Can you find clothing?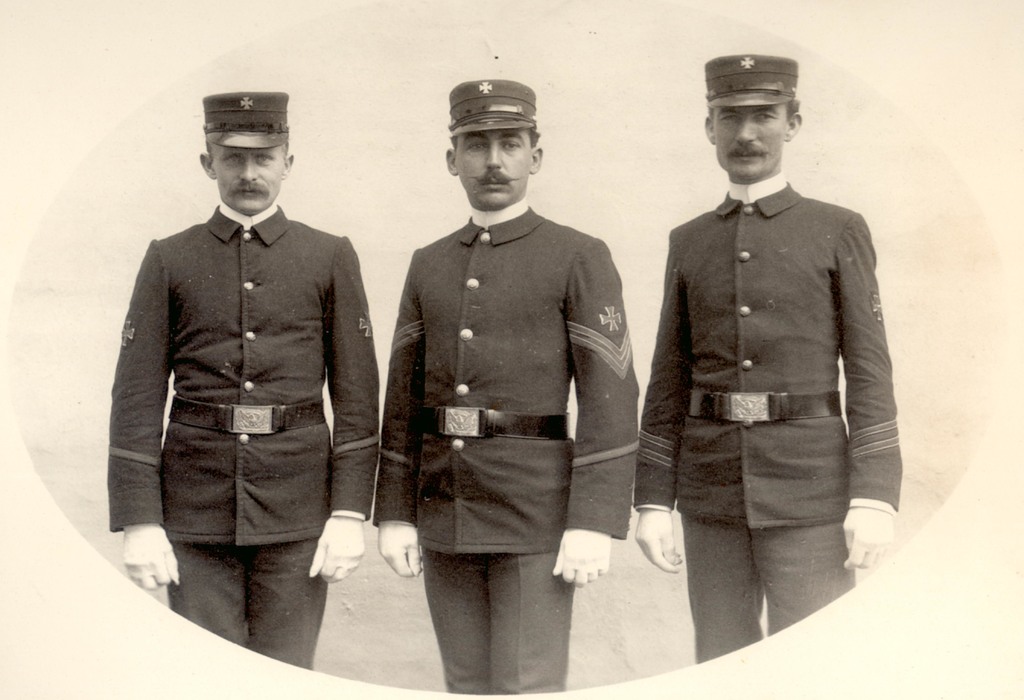
Yes, bounding box: select_region(106, 197, 379, 669).
